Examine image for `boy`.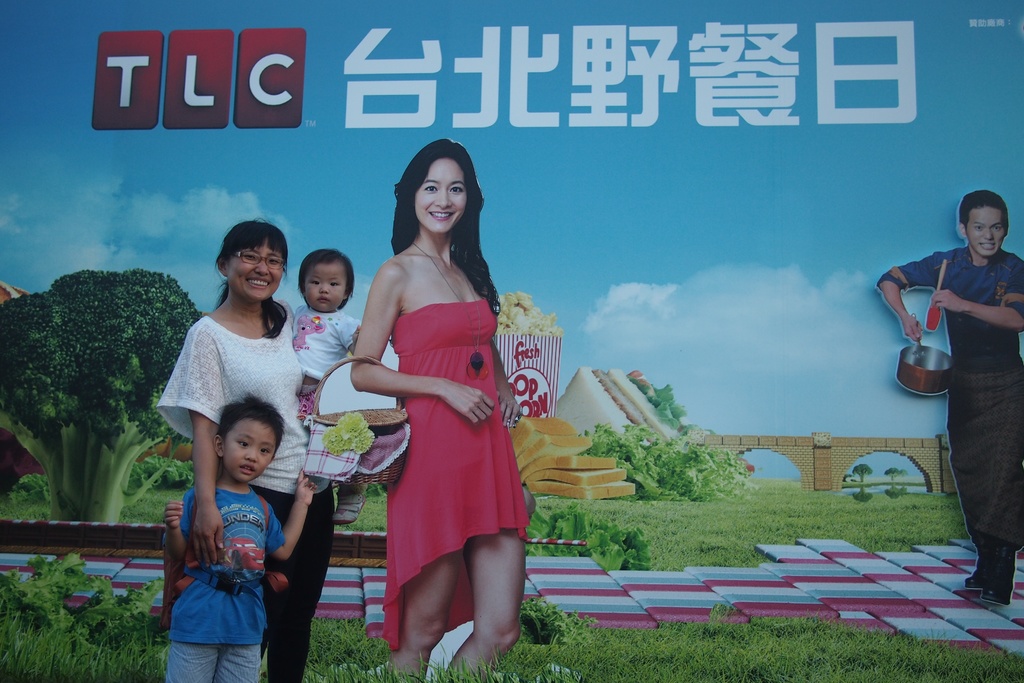
Examination result: 147 343 281 680.
